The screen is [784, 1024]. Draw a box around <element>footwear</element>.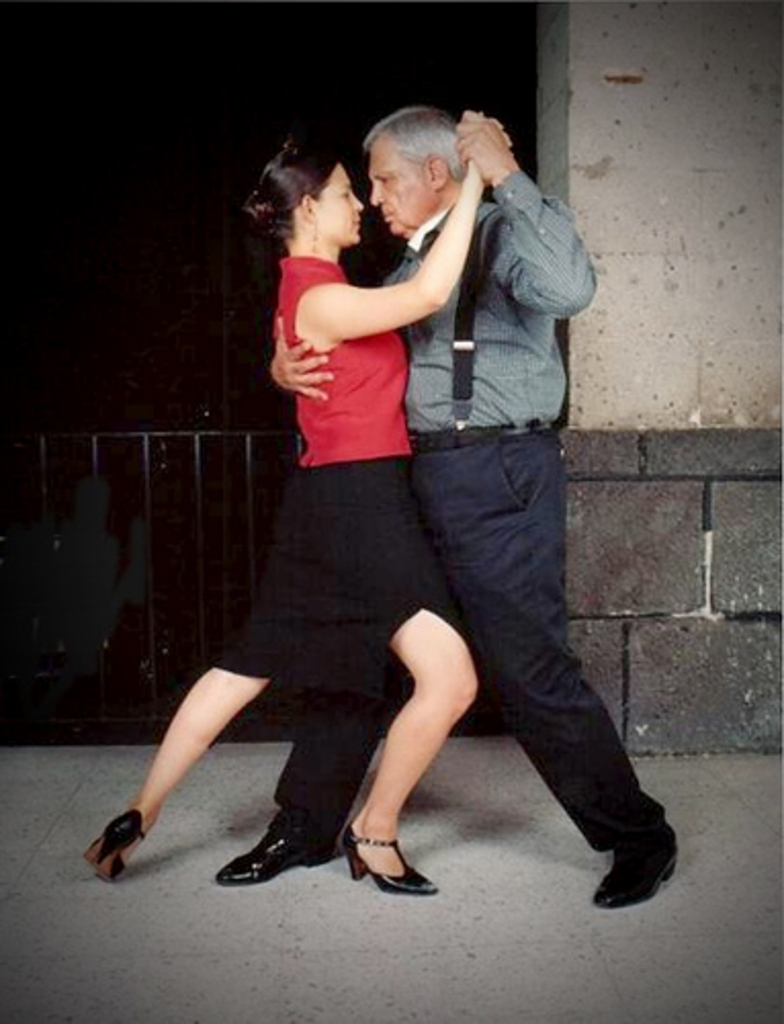
rect(215, 809, 336, 887).
